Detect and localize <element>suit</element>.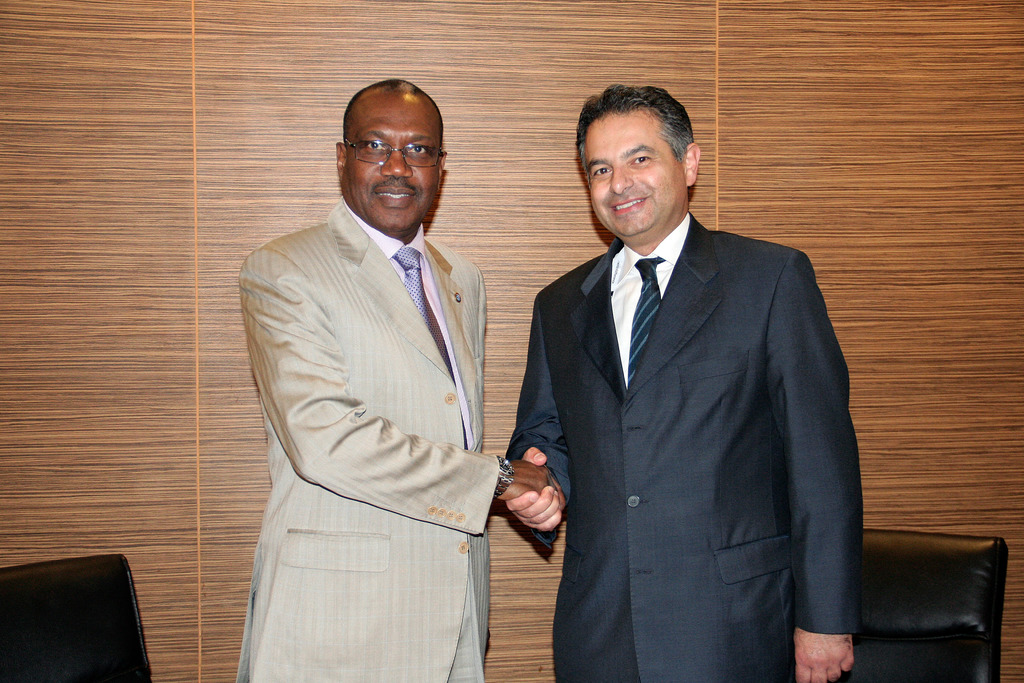
Localized at rect(238, 193, 502, 682).
